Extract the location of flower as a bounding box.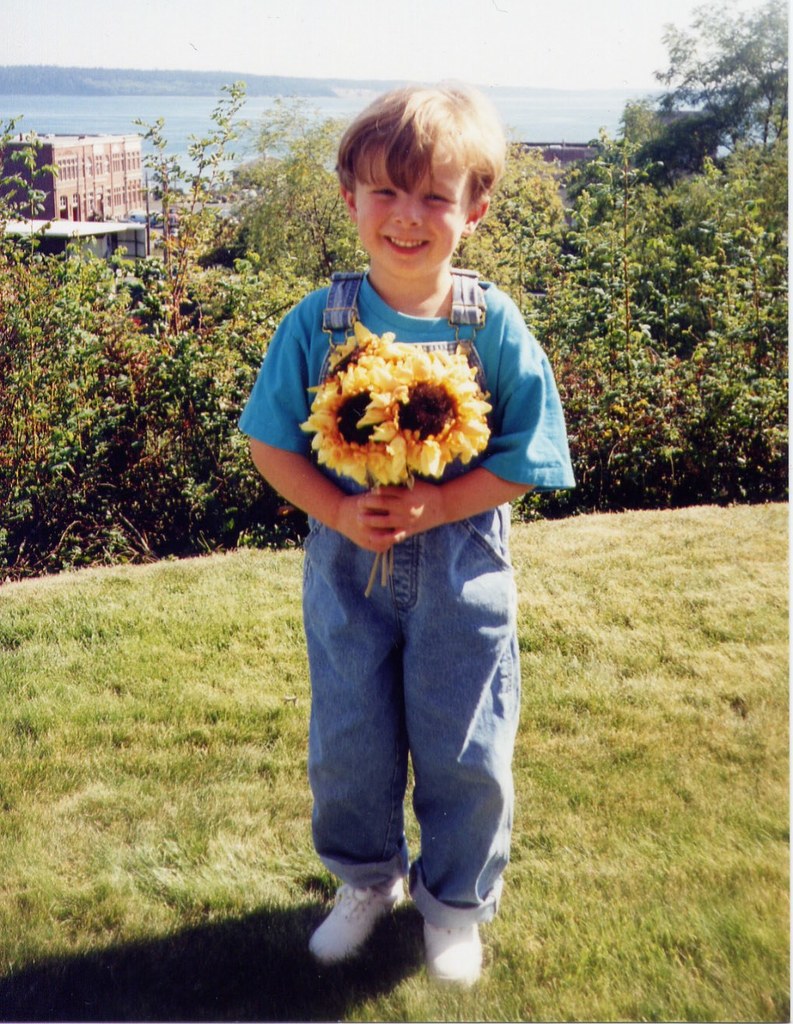
[x1=364, y1=343, x2=505, y2=463].
